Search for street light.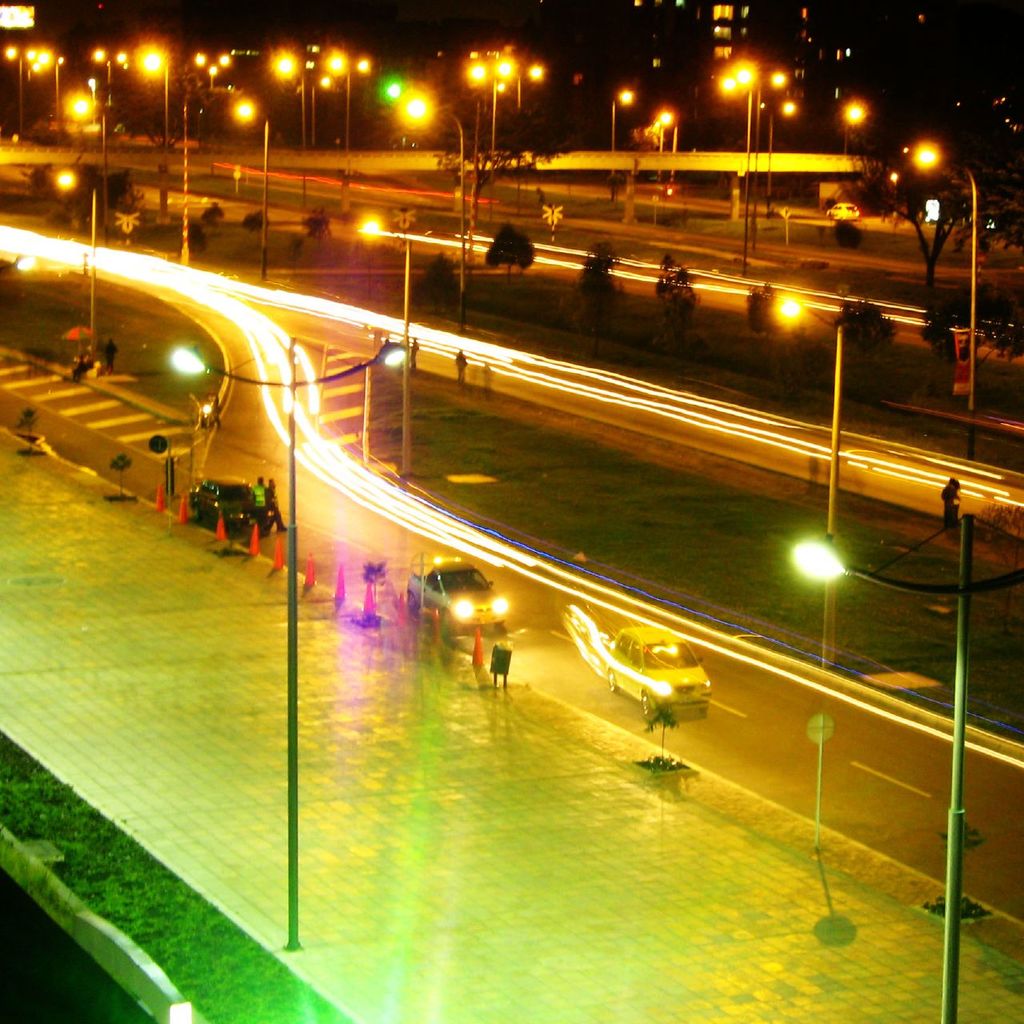
Found at box=[193, 51, 235, 84].
